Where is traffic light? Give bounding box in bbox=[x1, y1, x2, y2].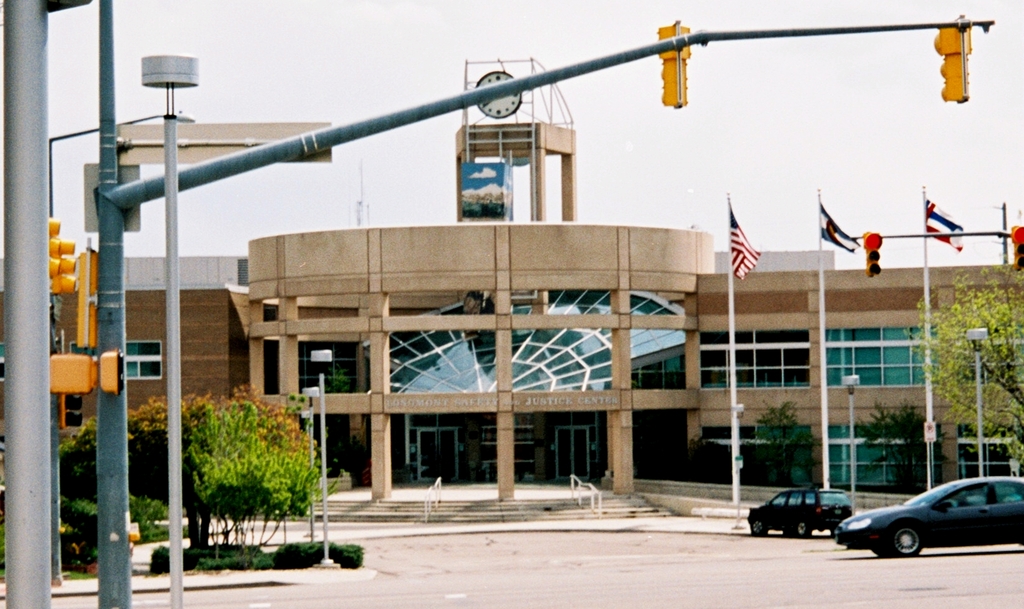
bbox=[656, 17, 691, 108].
